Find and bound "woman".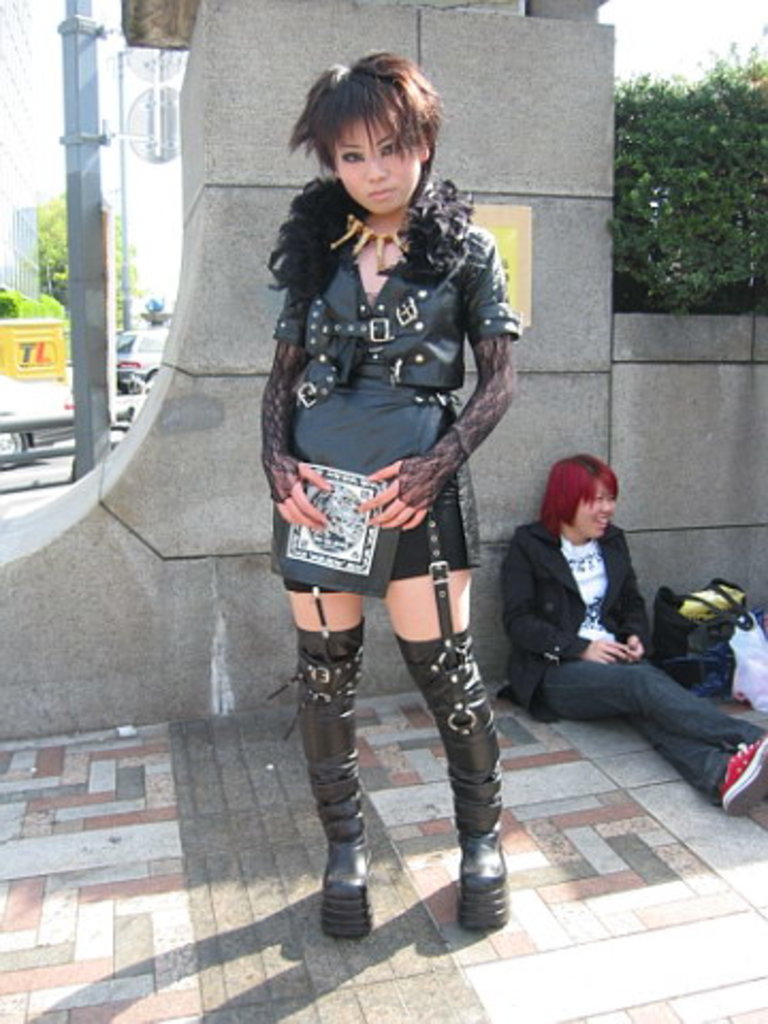
Bound: [x1=247, y1=43, x2=548, y2=945].
